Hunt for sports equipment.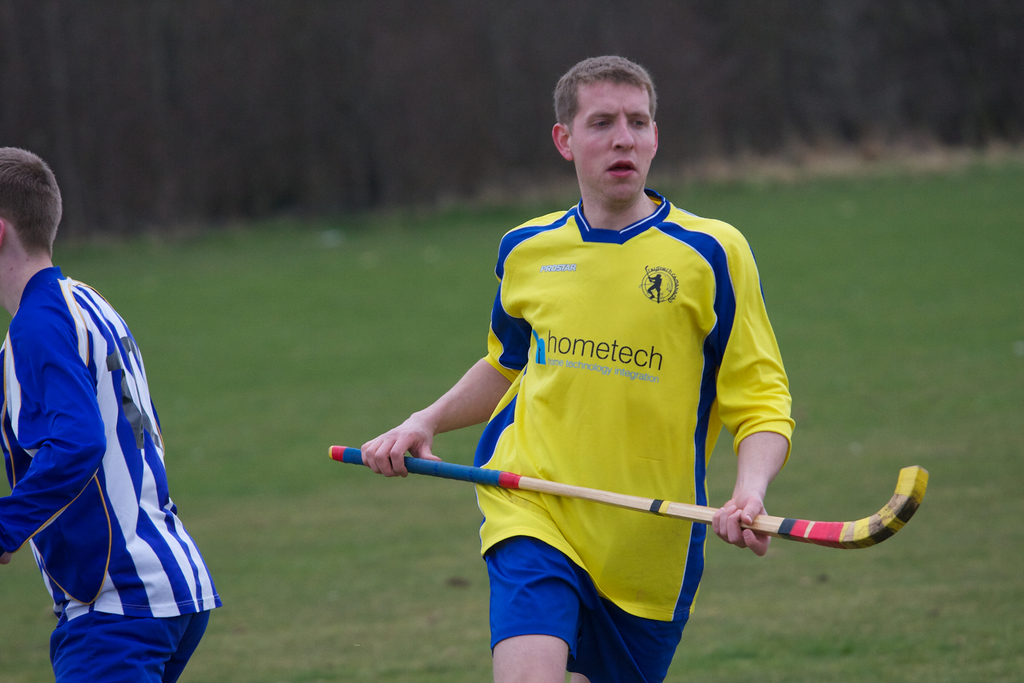
Hunted down at 329, 440, 930, 555.
